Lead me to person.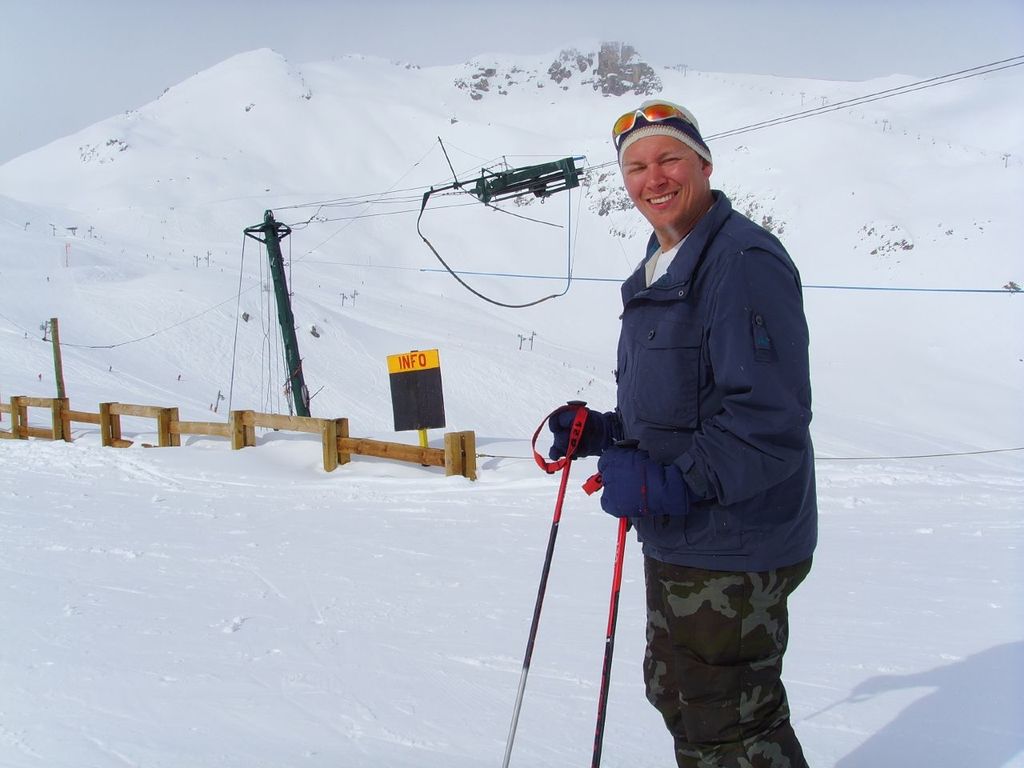
Lead to Rect(551, 103, 822, 767).
